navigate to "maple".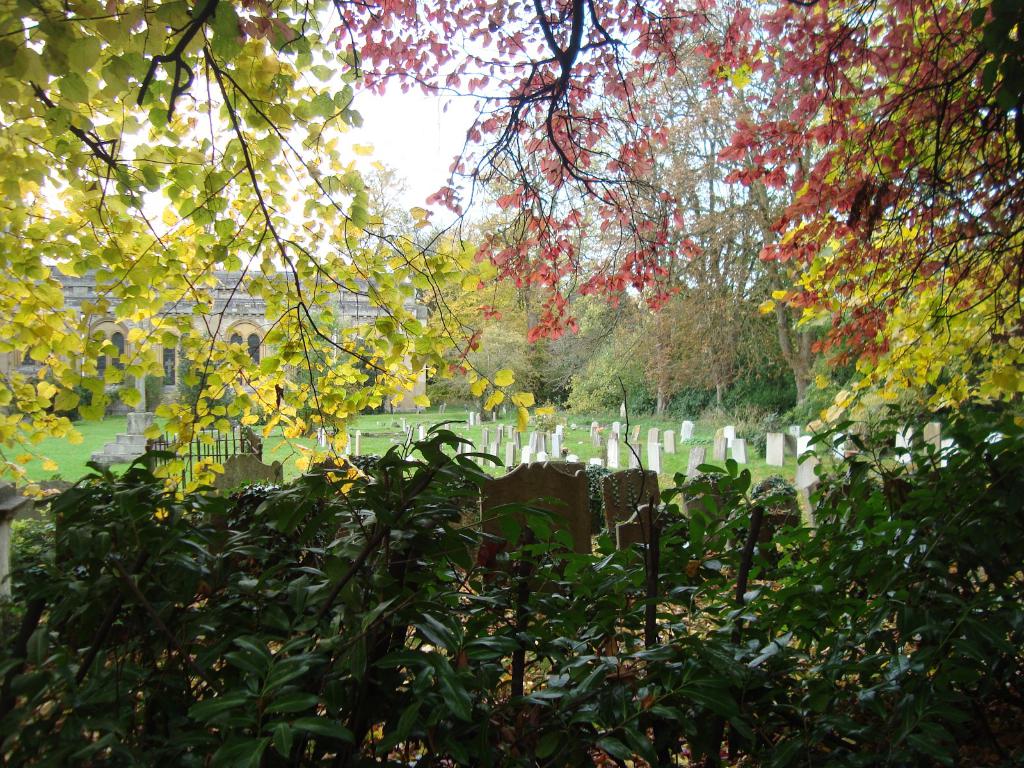
Navigation target: 0 0 554 506.
